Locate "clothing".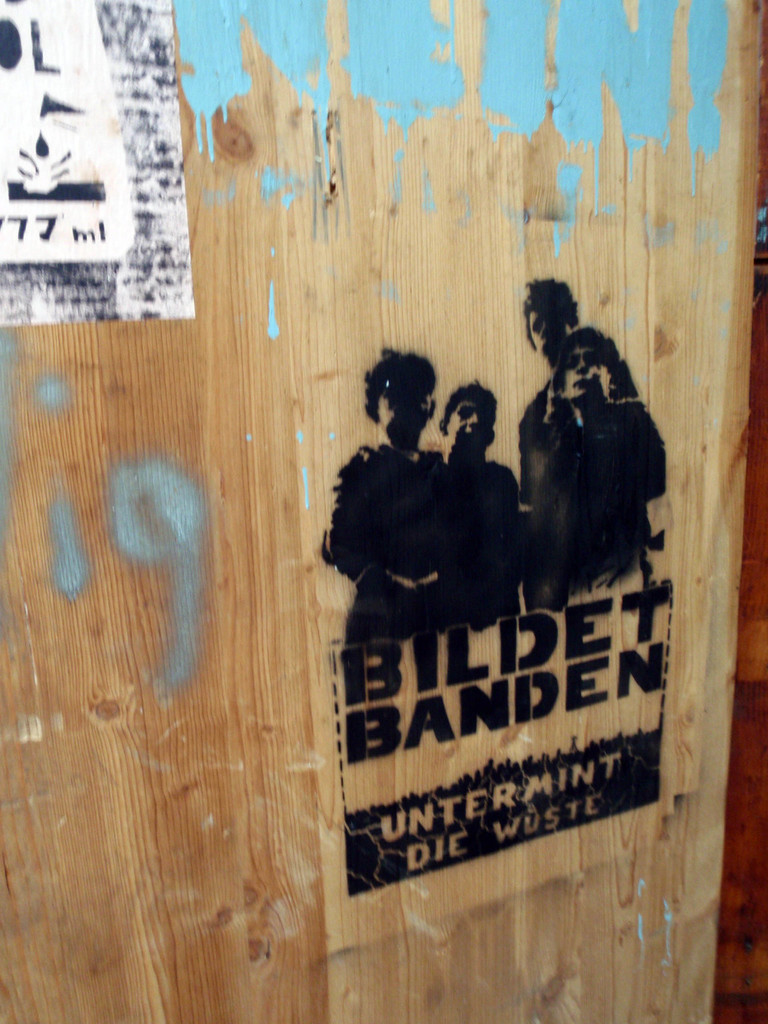
Bounding box: bbox=[448, 463, 528, 631].
